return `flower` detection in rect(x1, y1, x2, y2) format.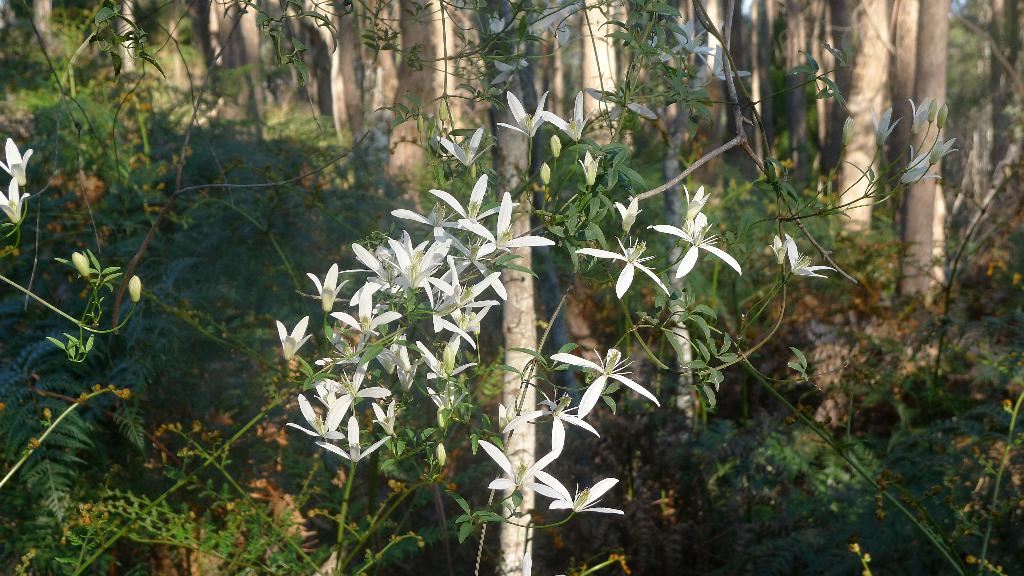
rect(532, 390, 600, 461).
